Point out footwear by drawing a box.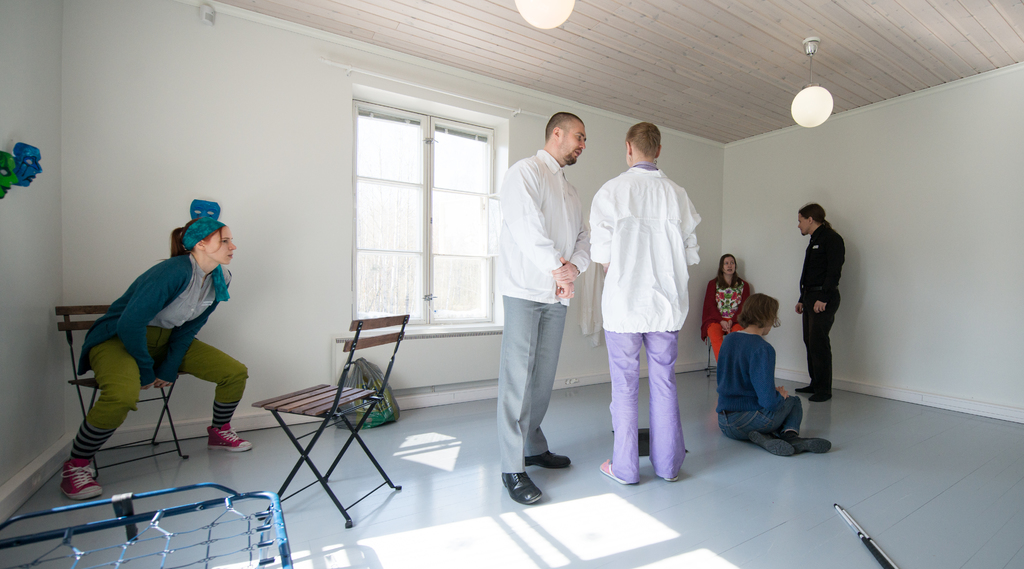
bbox=(525, 447, 575, 468).
